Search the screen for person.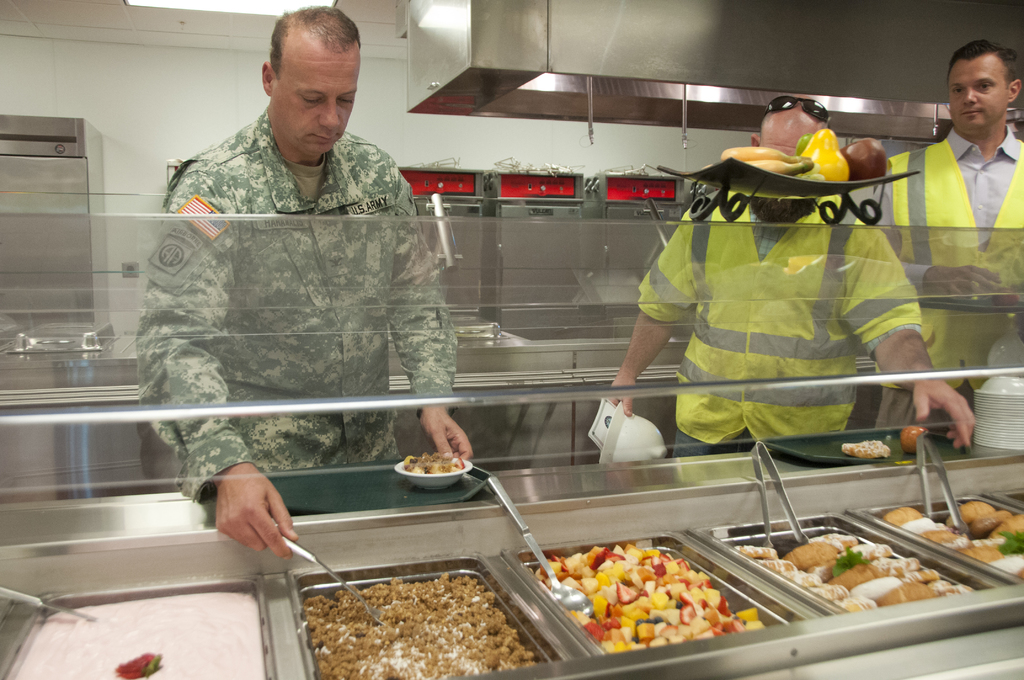
Found at locate(609, 101, 980, 457).
